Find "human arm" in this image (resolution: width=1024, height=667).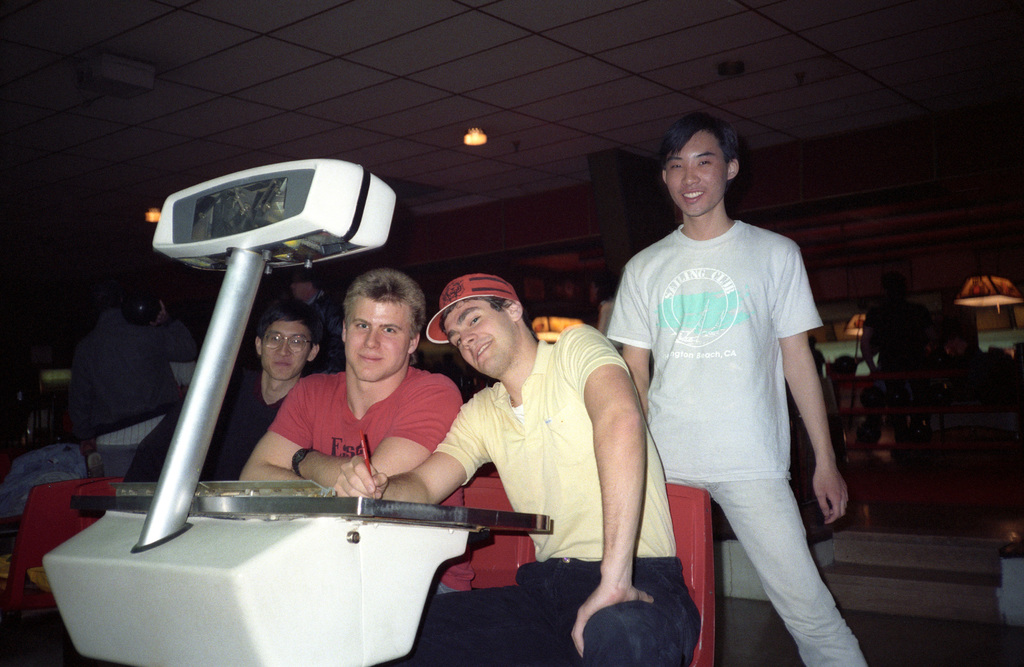
box=[333, 390, 493, 510].
